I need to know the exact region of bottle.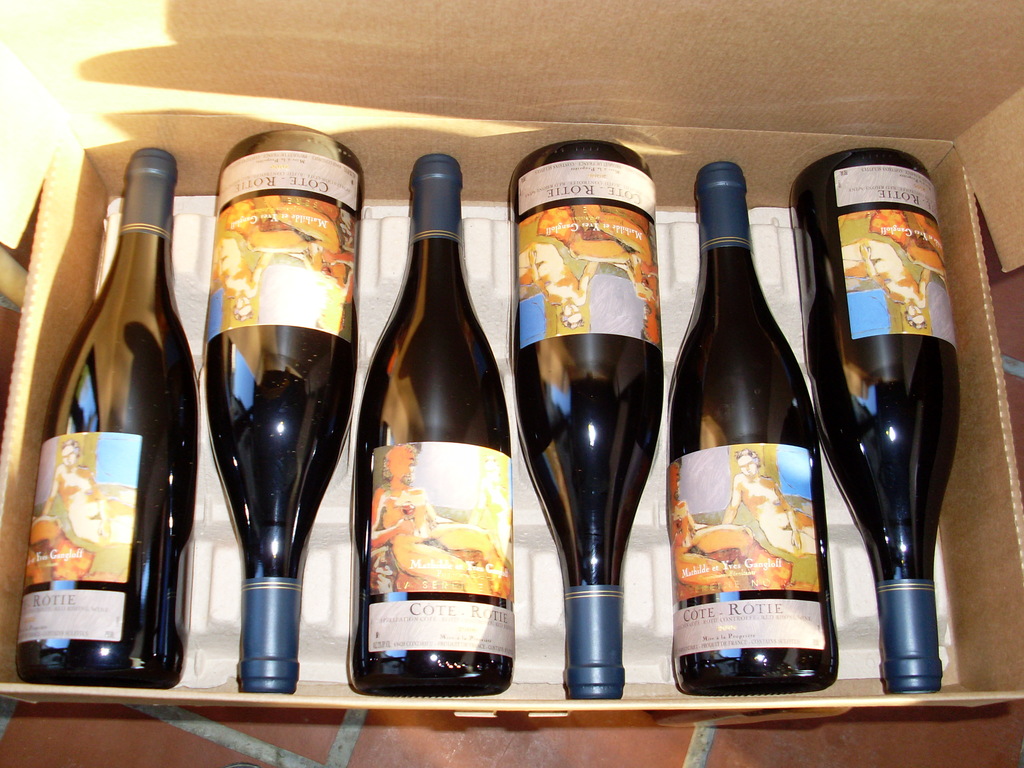
Region: left=344, top=154, right=515, bottom=701.
